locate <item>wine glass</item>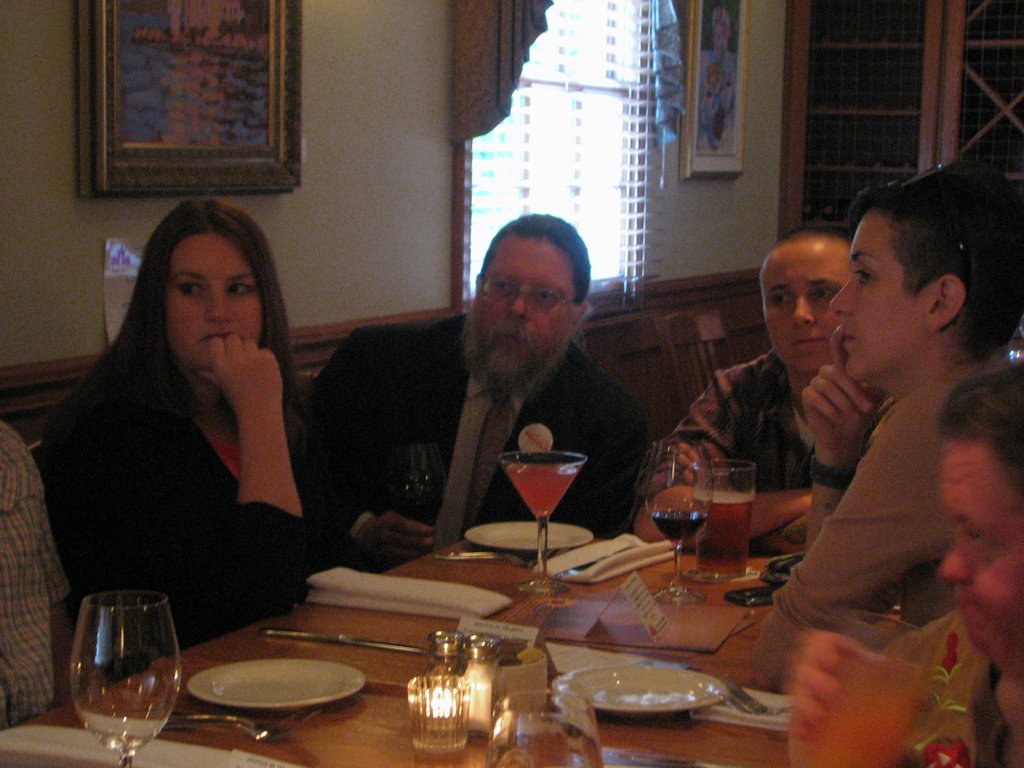
{"x1": 486, "y1": 685, "x2": 600, "y2": 767}
